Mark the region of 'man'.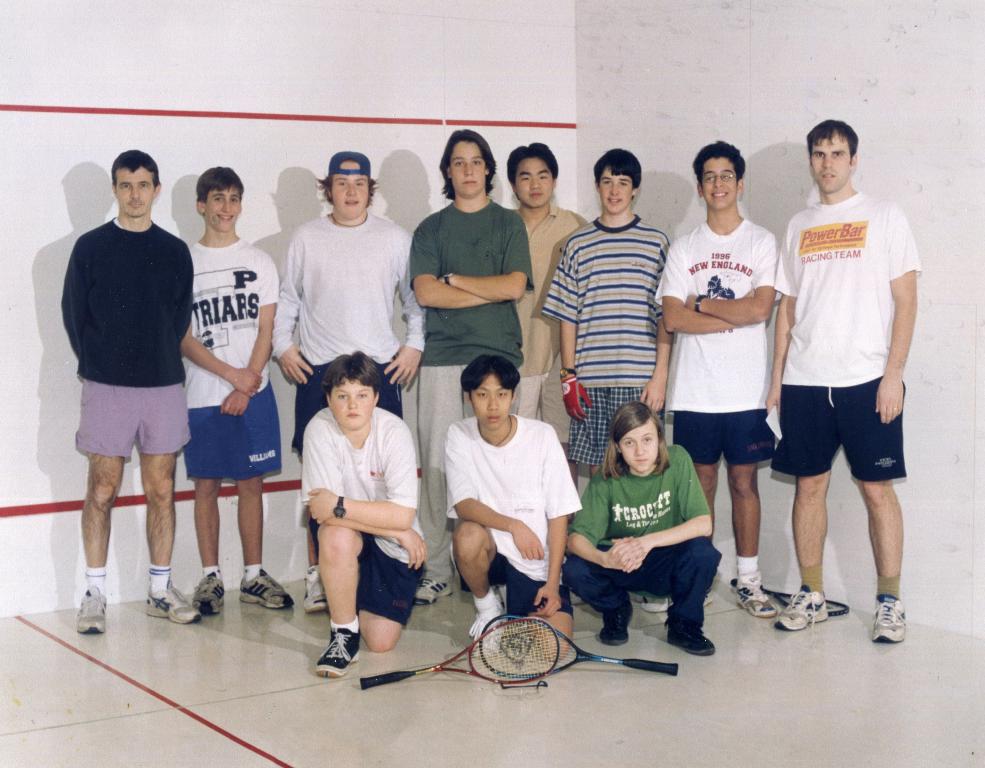
Region: (505,140,585,481).
